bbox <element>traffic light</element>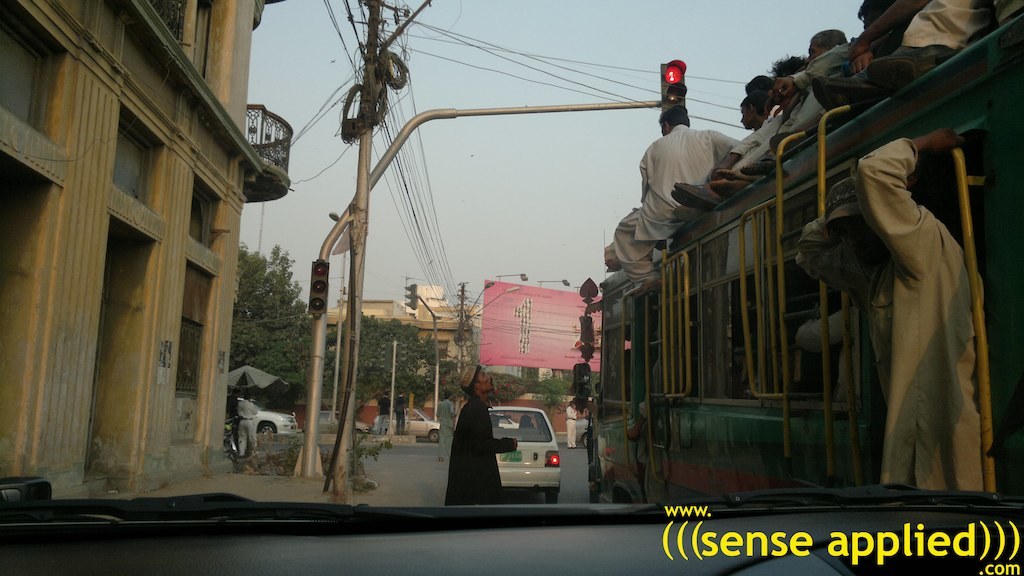
660 58 689 117
